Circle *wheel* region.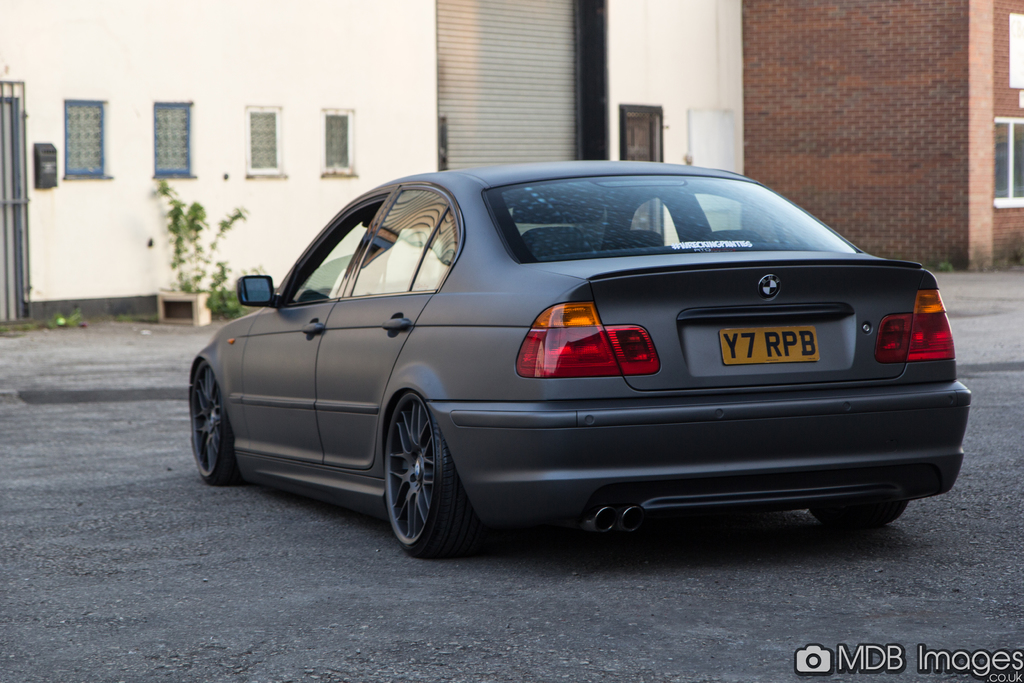
Region: <region>384, 414, 441, 543</region>.
